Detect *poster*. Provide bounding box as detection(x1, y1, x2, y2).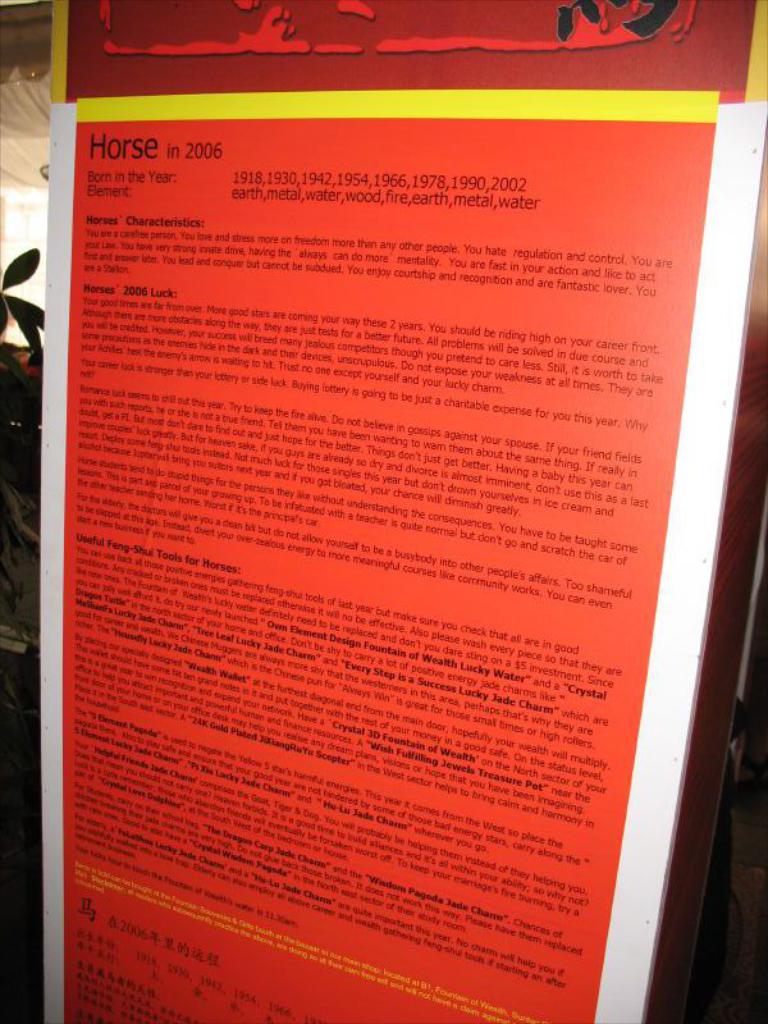
detection(41, 90, 767, 1023).
